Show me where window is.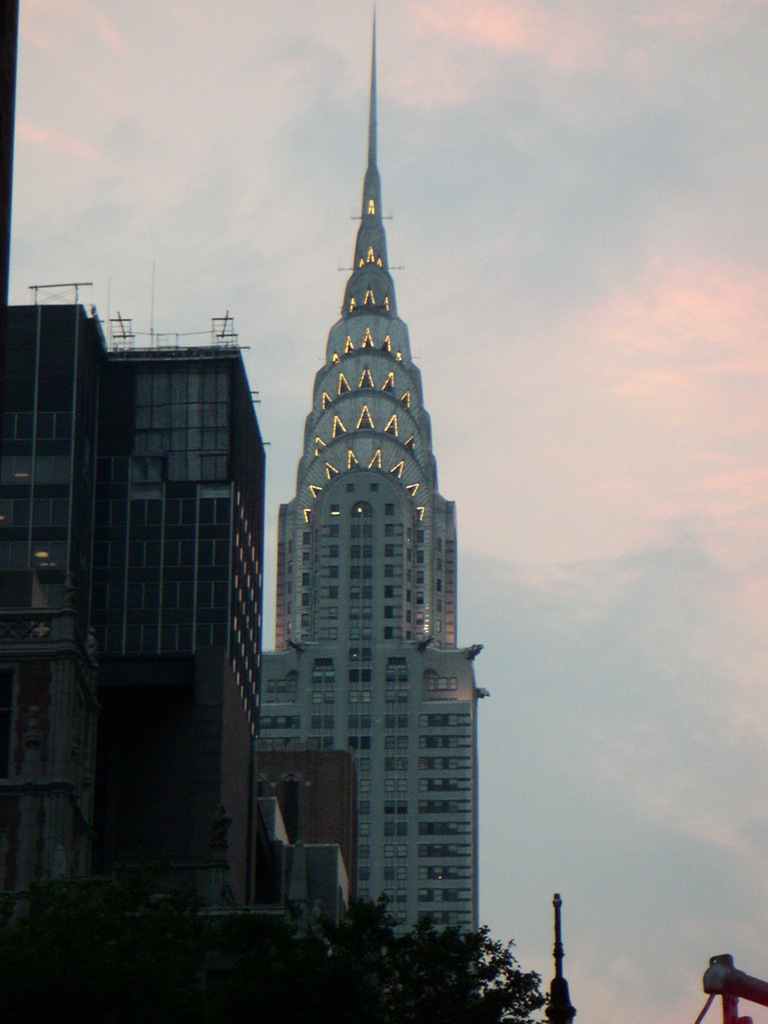
window is at (x1=200, y1=496, x2=230, y2=526).
